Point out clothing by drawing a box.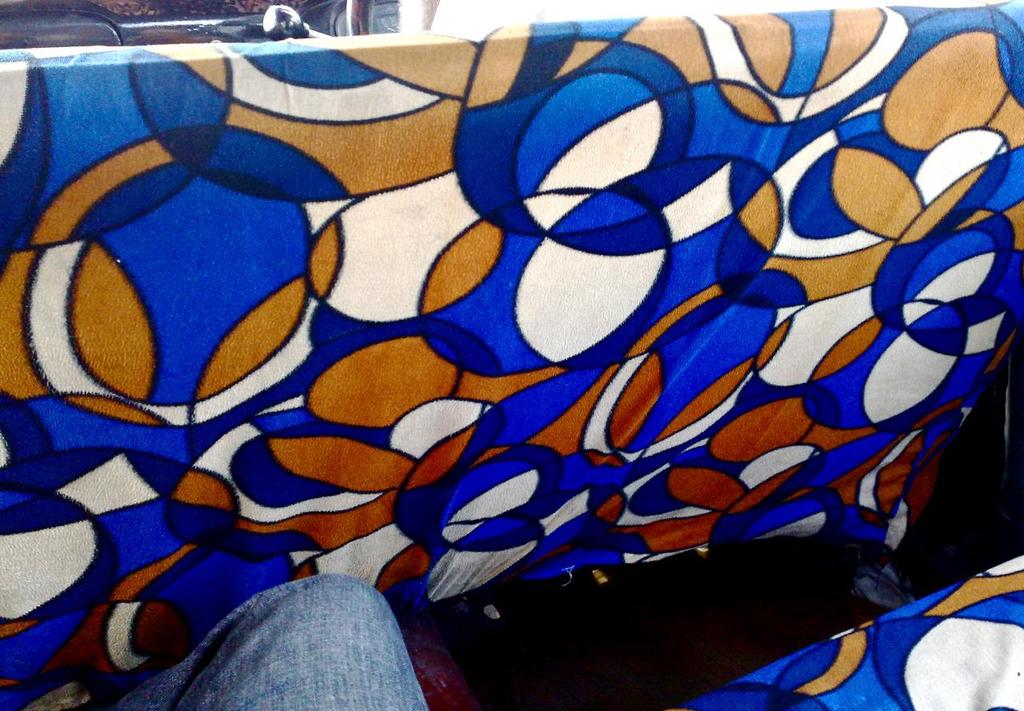
<box>136,541,445,699</box>.
